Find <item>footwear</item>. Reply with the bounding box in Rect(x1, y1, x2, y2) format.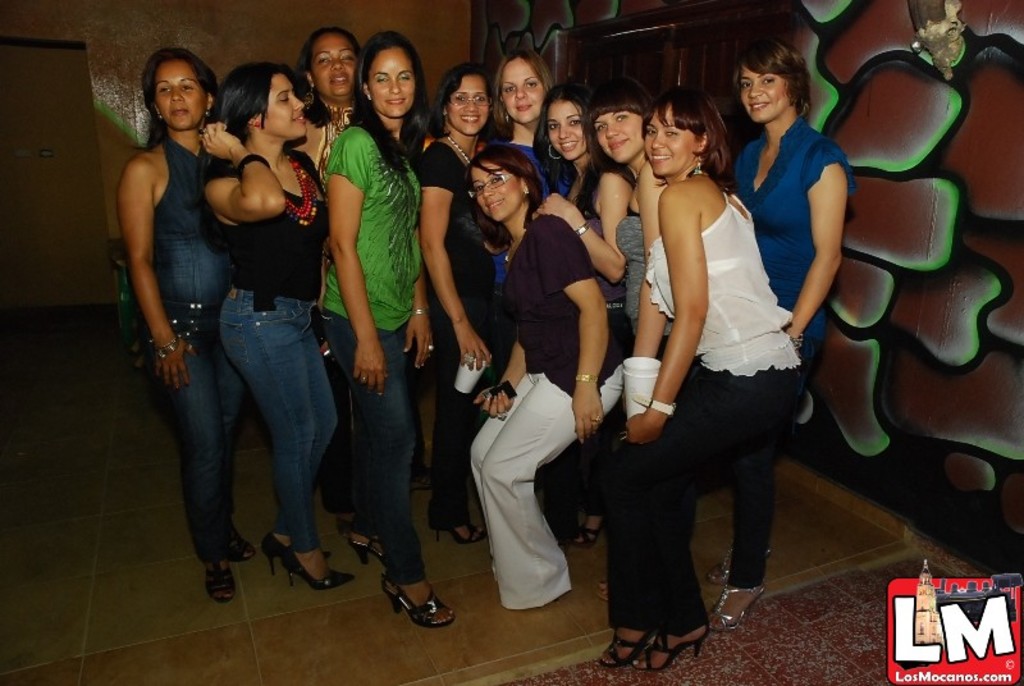
Rect(634, 627, 712, 669).
